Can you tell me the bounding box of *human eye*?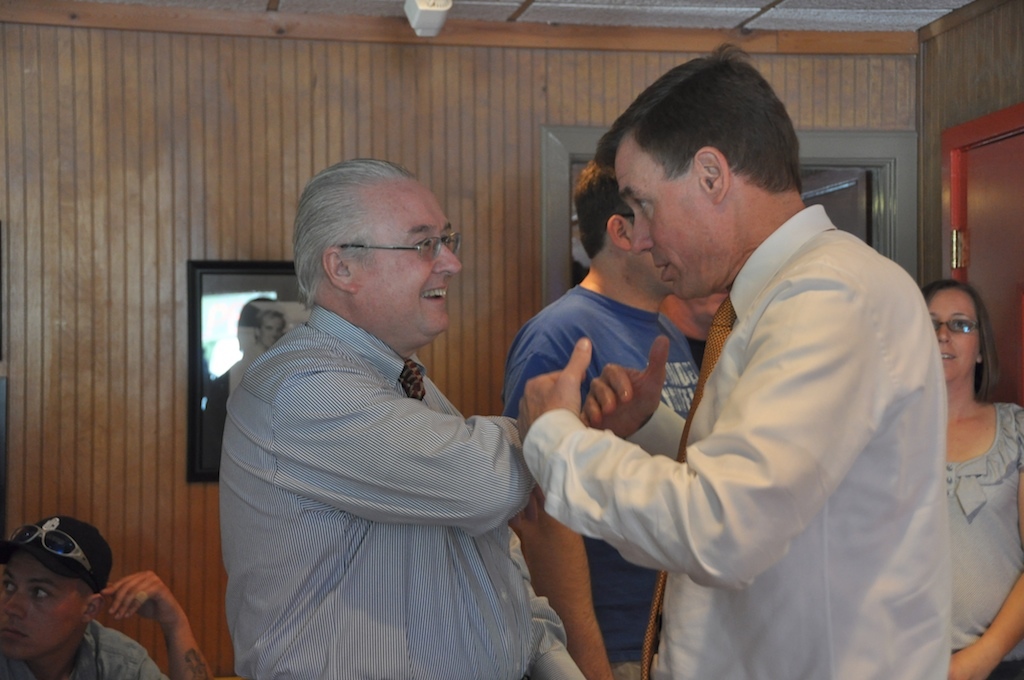
left=952, top=318, right=972, bottom=330.
